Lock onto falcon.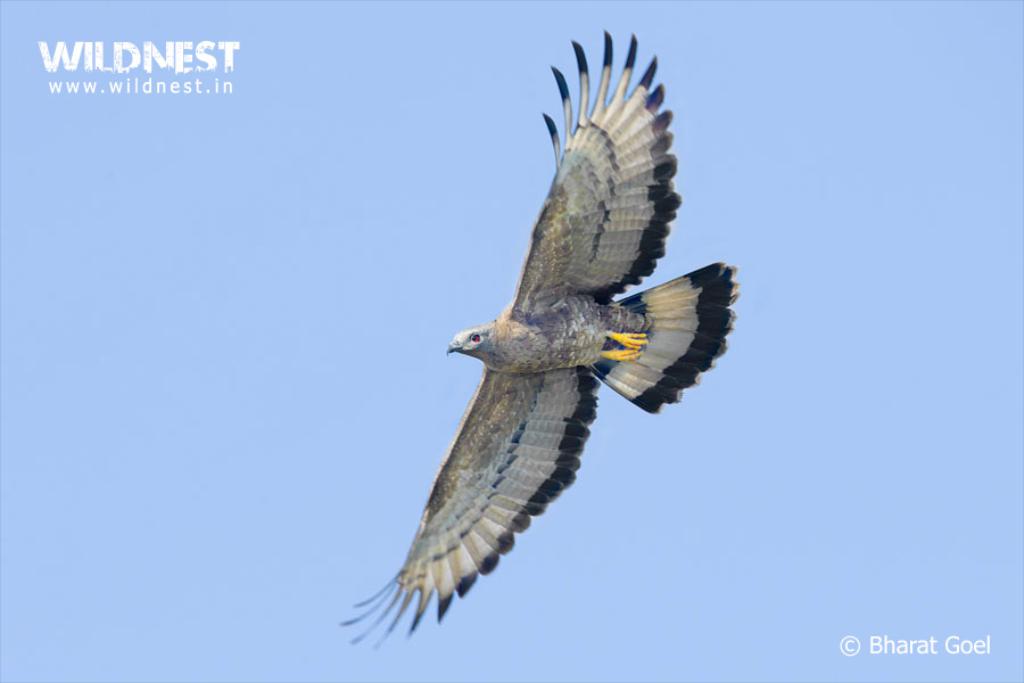
Locked: <box>341,26,740,650</box>.
